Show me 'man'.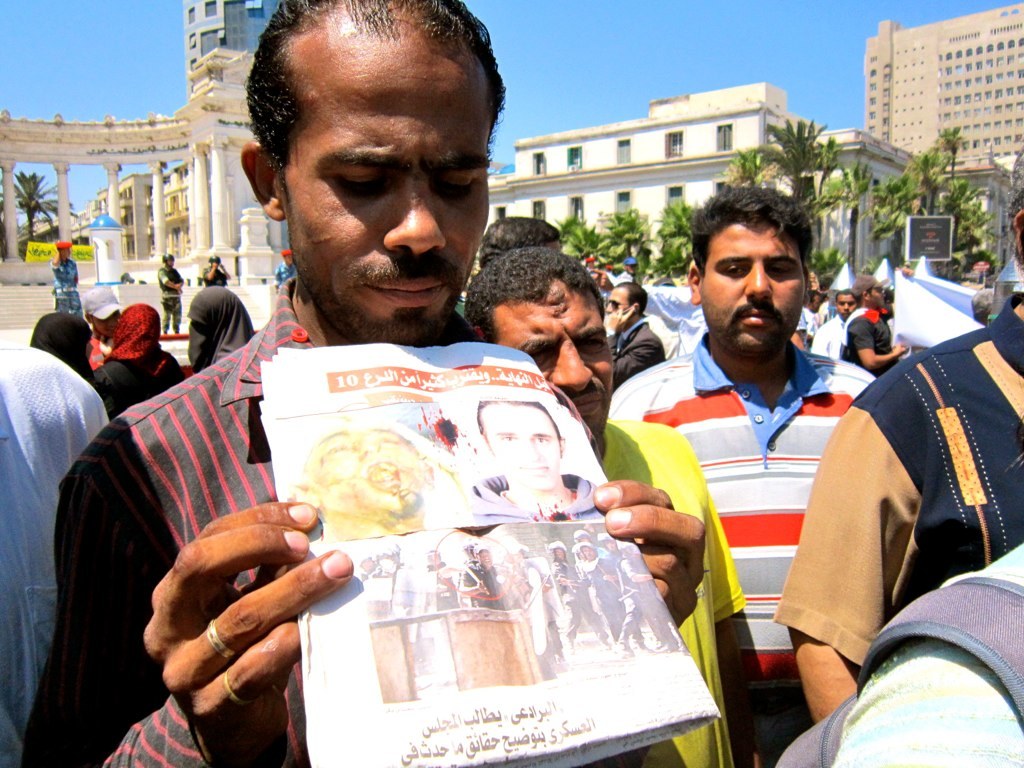
'man' is here: l=843, t=271, r=903, b=373.
